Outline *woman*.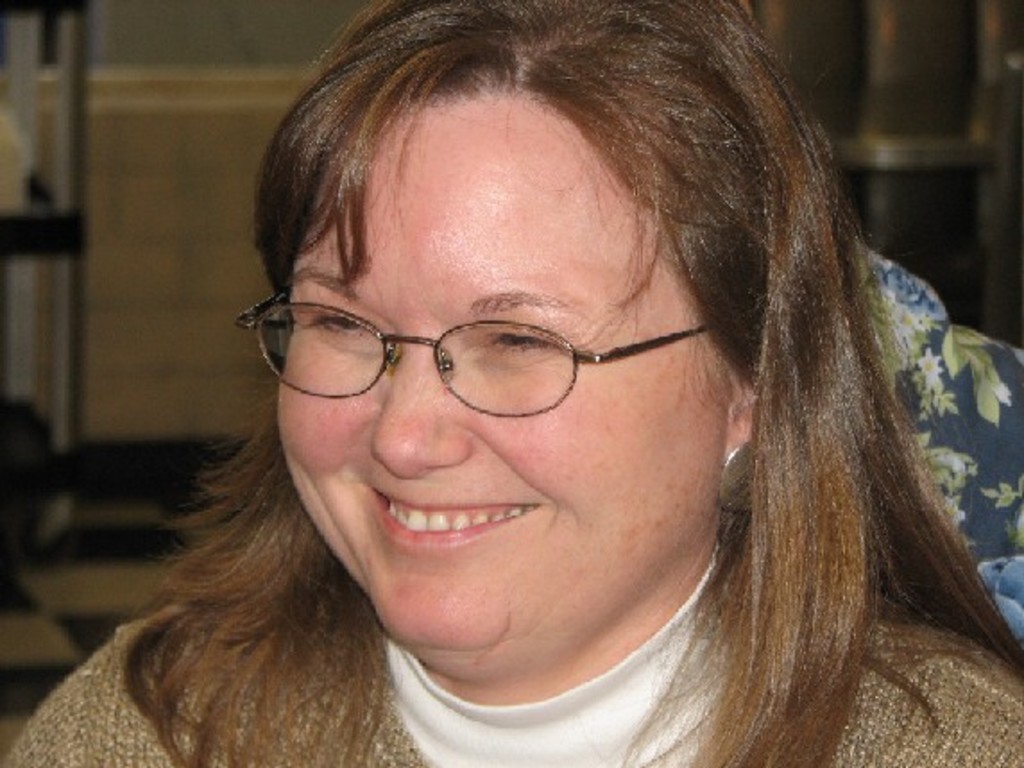
Outline: {"x1": 59, "y1": 27, "x2": 1008, "y2": 761}.
